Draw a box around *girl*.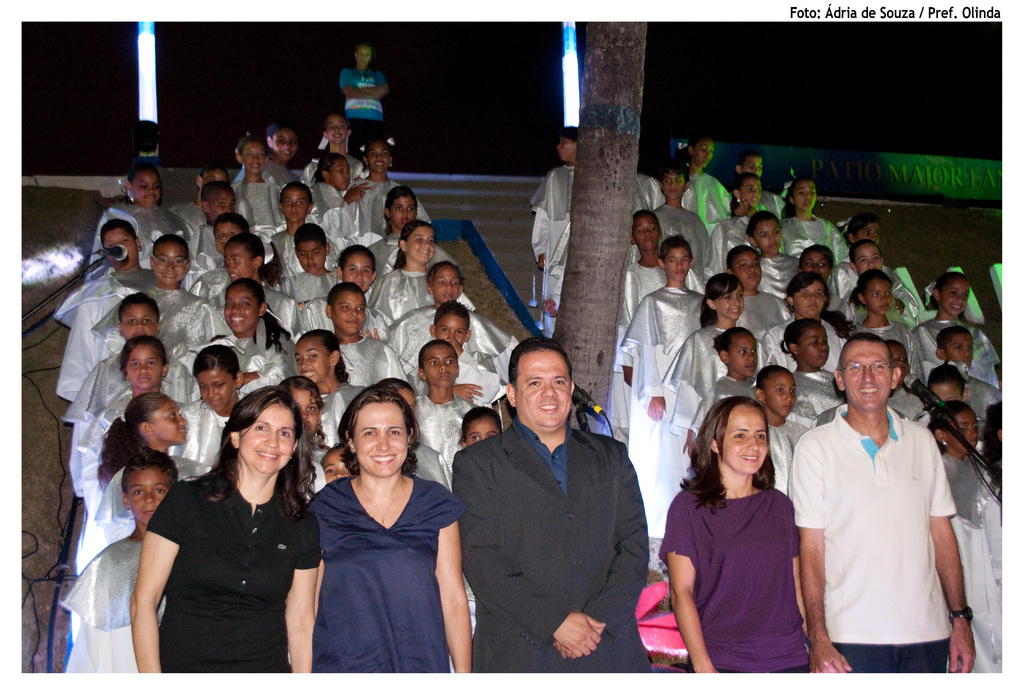
BBox(839, 213, 882, 245).
